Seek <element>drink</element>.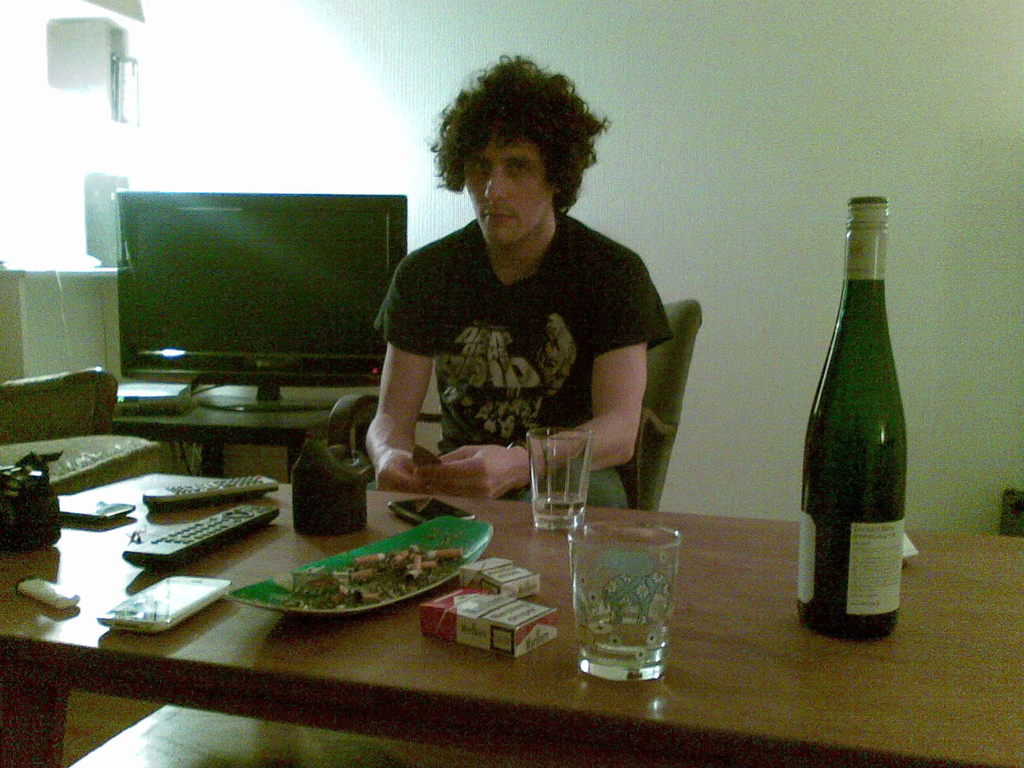
BBox(531, 487, 586, 534).
